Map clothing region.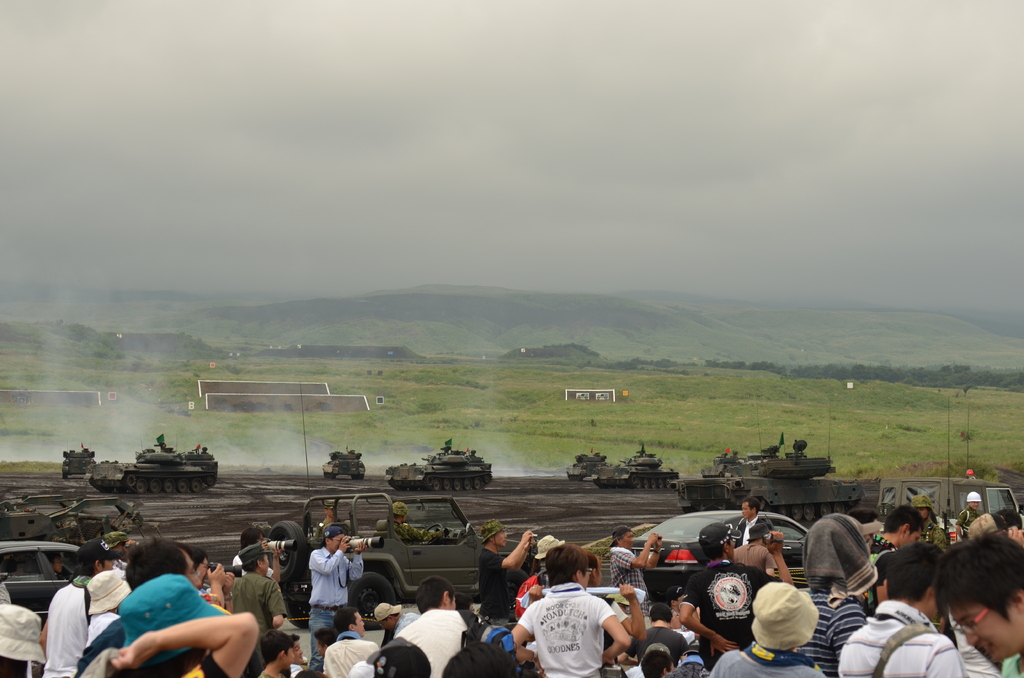
Mapped to x1=629, y1=621, x2=684, y2=651.
